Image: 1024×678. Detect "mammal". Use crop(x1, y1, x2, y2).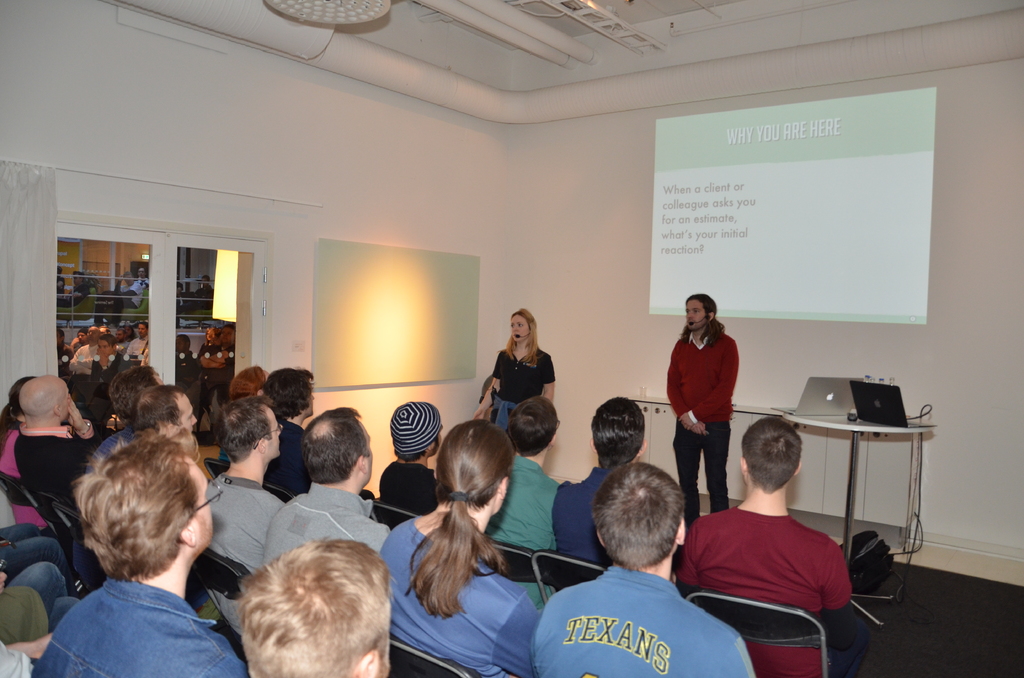
crop(377, 415, 554, 677).
